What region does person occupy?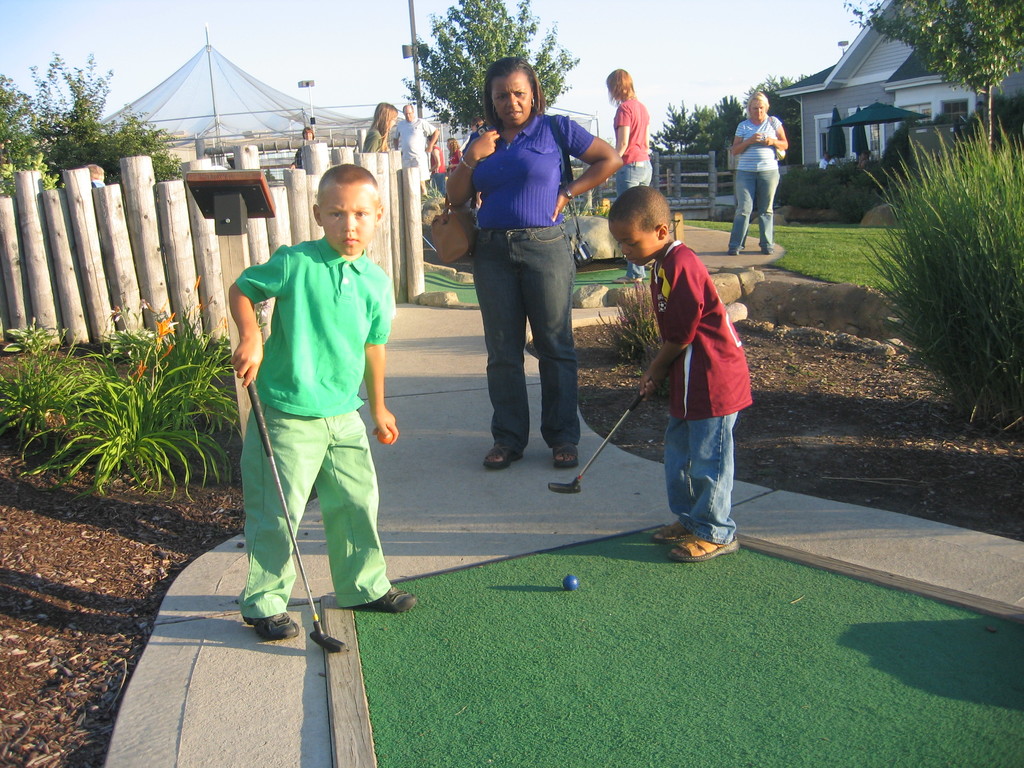
442 134 463 196.
